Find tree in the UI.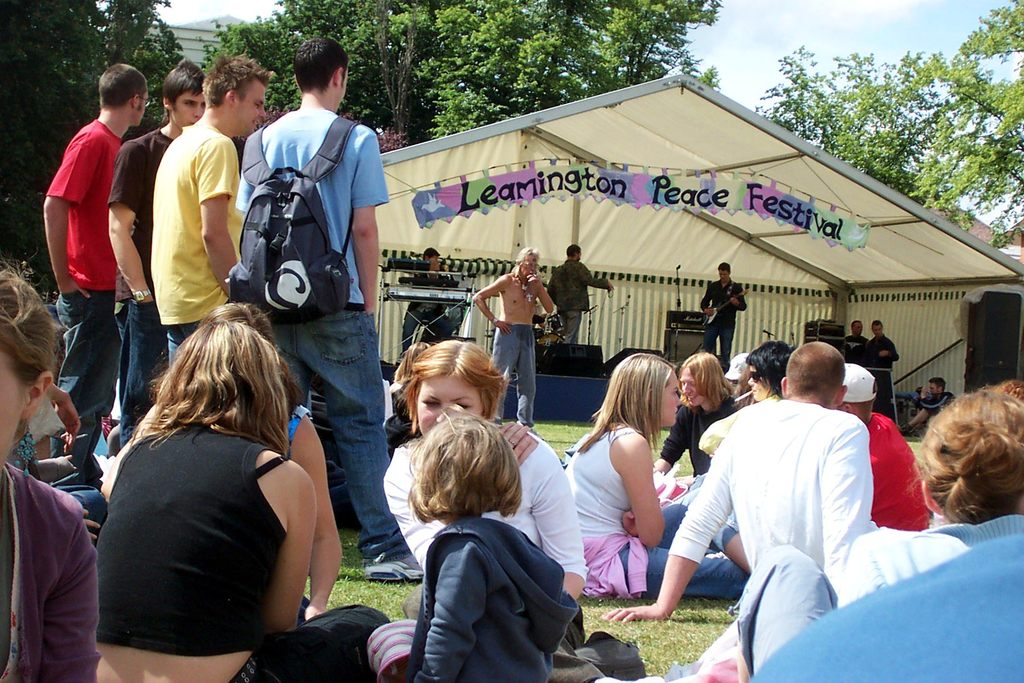
UI element at (left=932, top=0, right=1023, bottom=250).
